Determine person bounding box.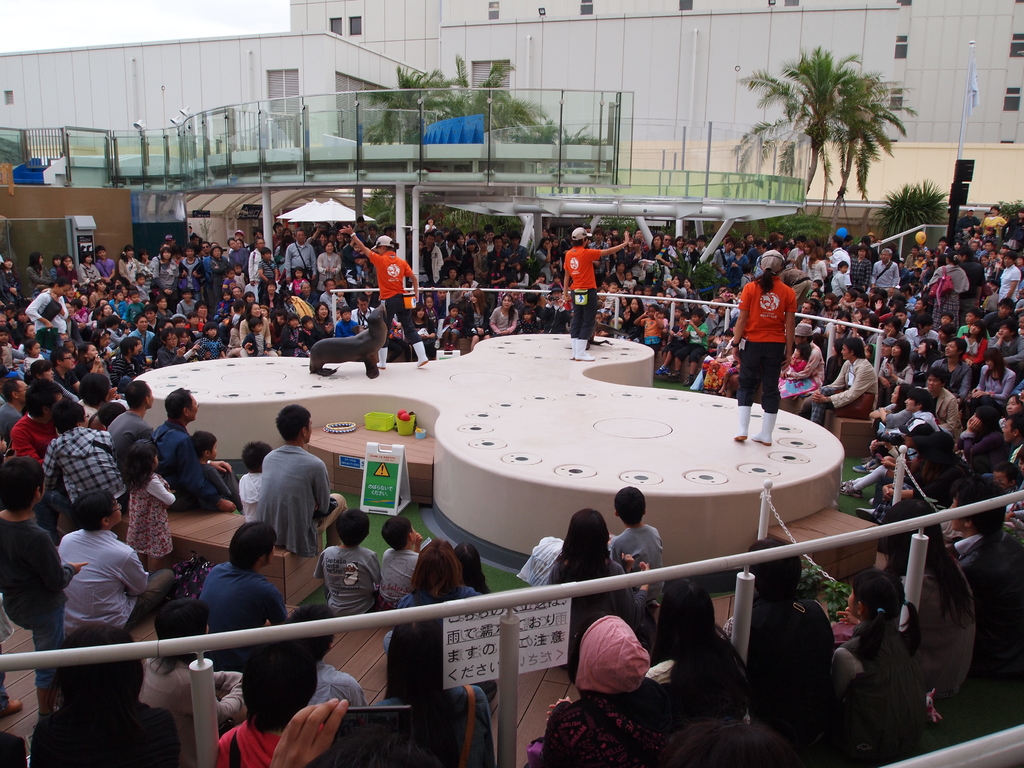
Determined: region(195, 424, 237, 510).
